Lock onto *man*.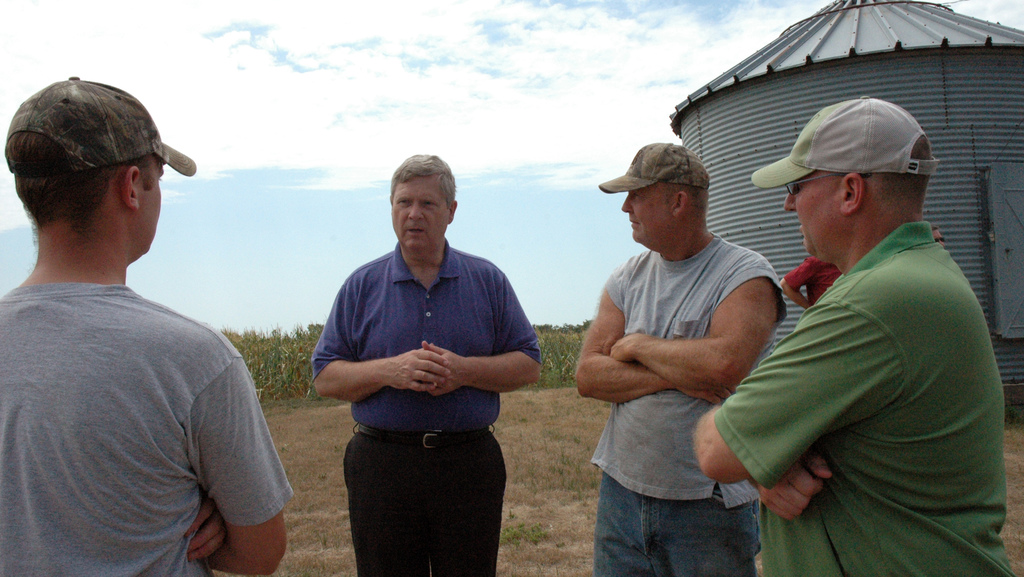
Locked: BBox(0, 73, 294, 576).
